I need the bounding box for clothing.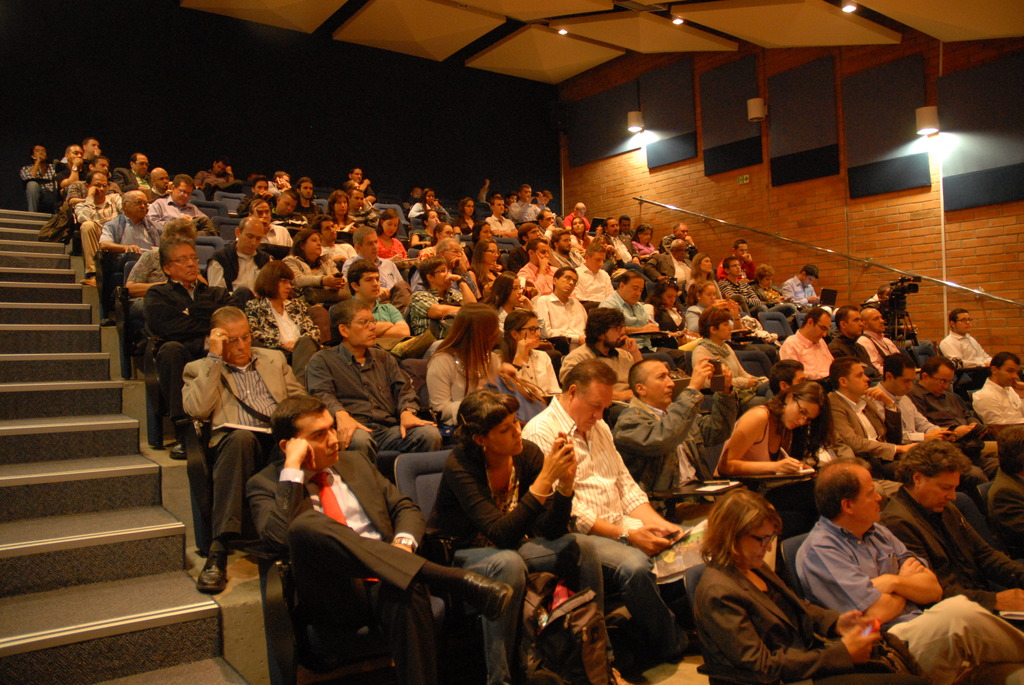
Here it is: {"left": 234, "top": 290, "right": 324, "bottom": 345}.
